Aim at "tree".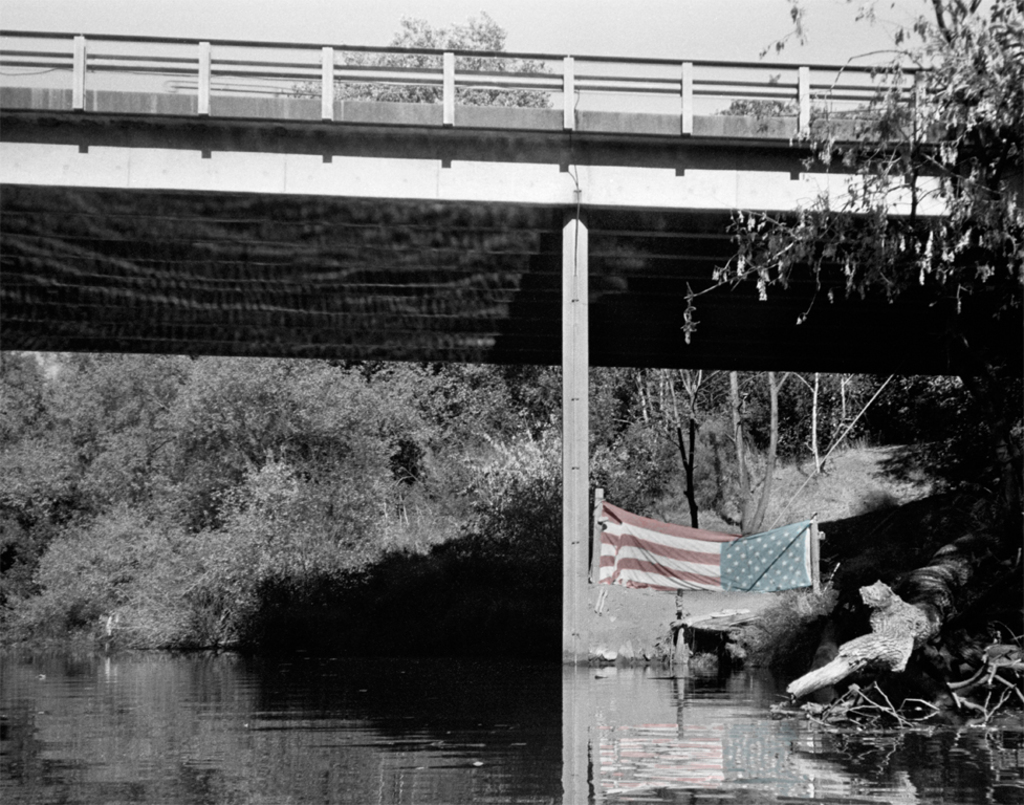
Aimed at [311,16,558,116].
